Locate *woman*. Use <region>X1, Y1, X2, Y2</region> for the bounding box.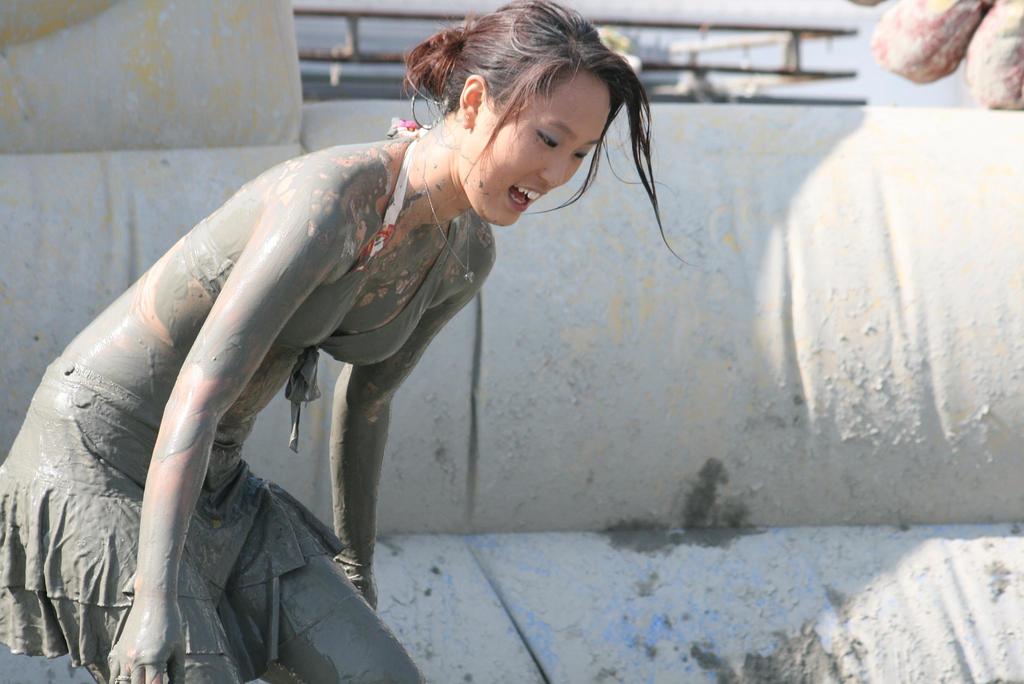
<region>0, 0, 696, 683</region>.
